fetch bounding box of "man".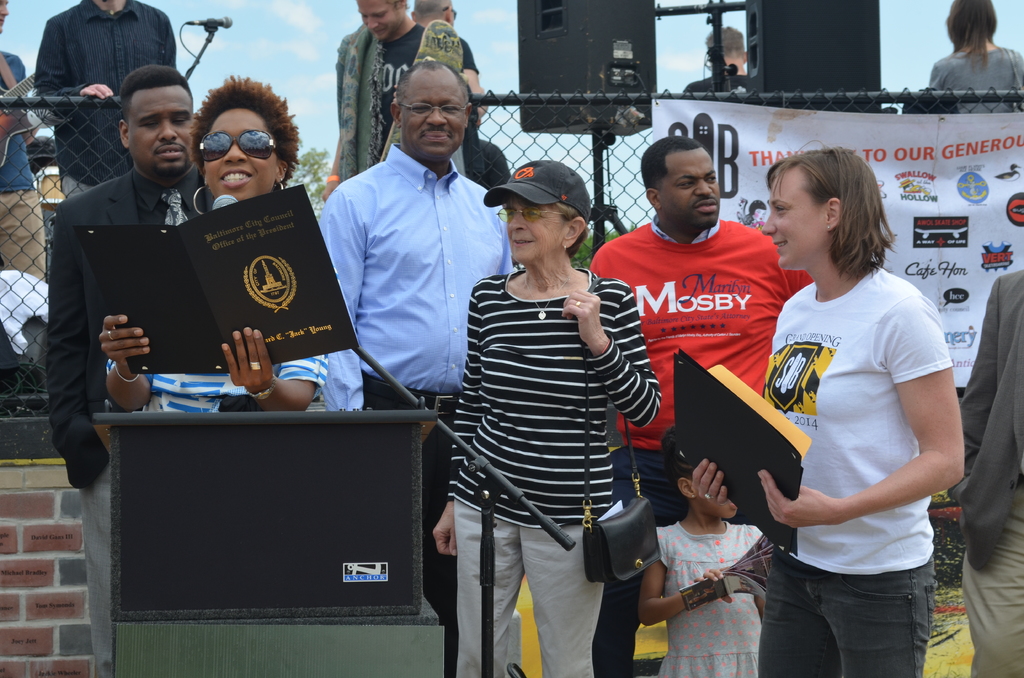
Bbox: left=580, top=134, right=822, bottom=677.
